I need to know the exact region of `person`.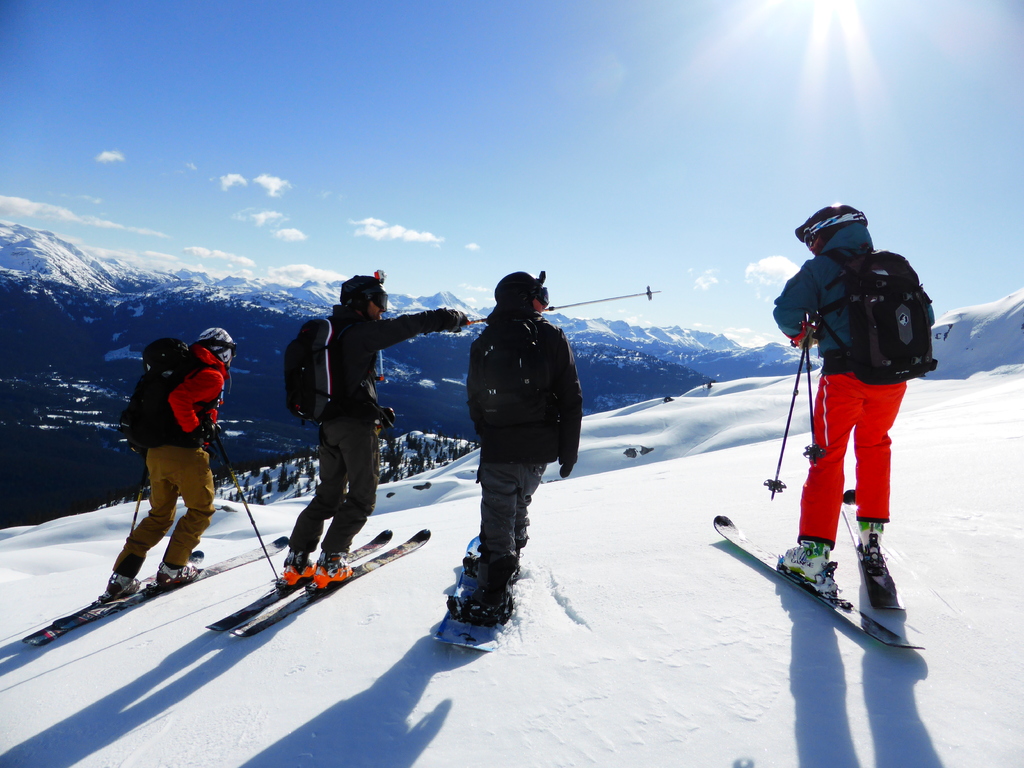
Region: <bbox>280, 275, 473, 581</bbox>.
